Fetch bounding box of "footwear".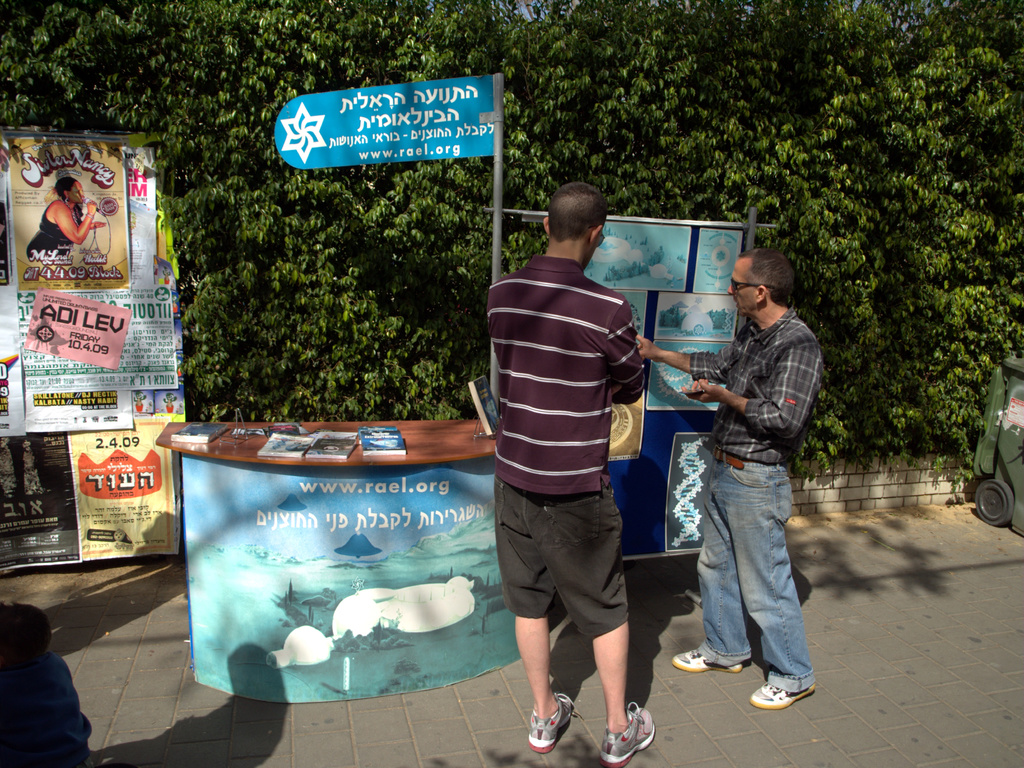
Bbox: (left=602, top=701, right=665, bottom=767).
